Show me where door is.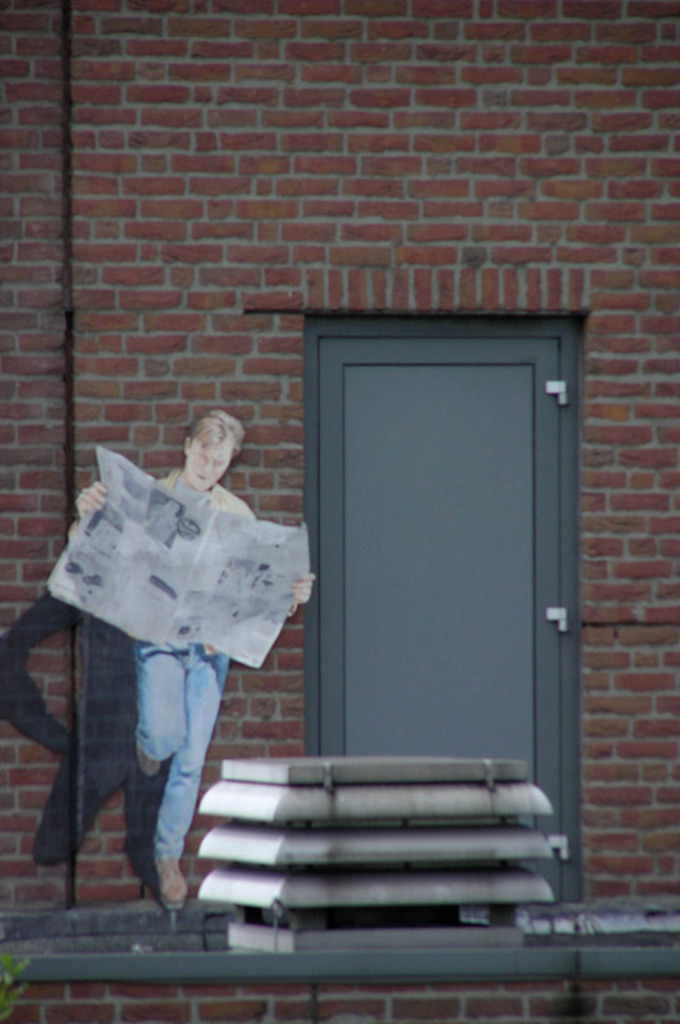
door is at 288,307,593,846.
